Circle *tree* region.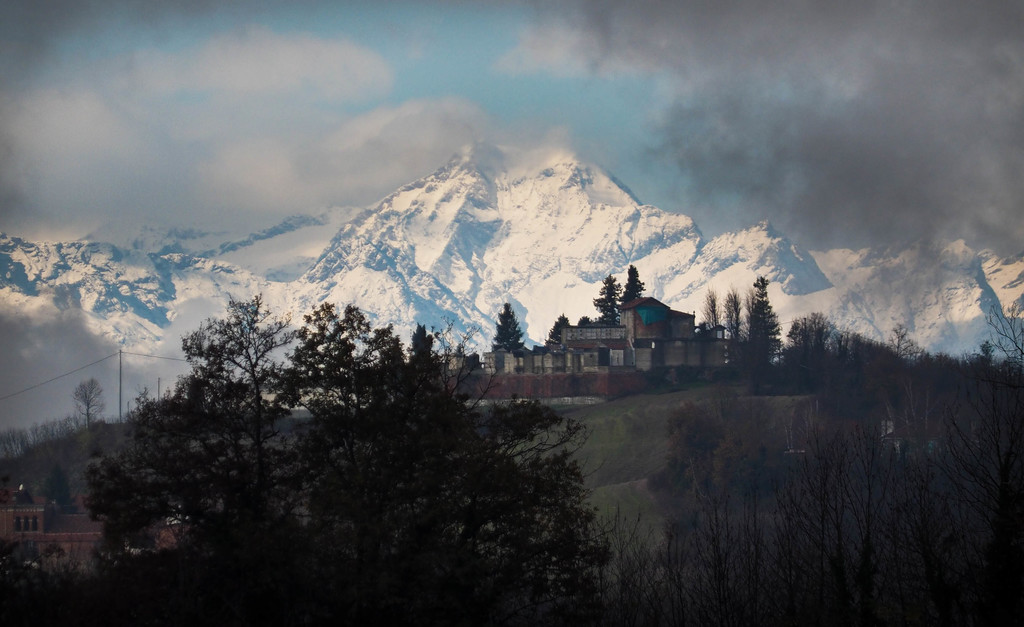
Region: rect(698, 283, 720, 337).
